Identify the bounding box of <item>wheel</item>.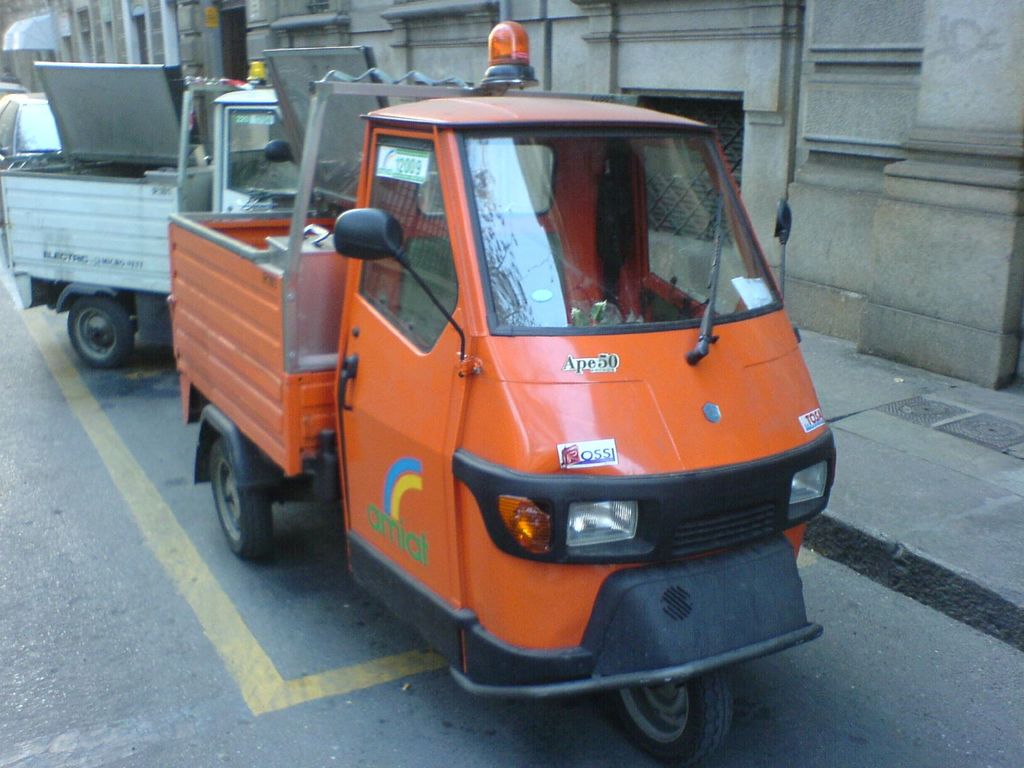
(x1=602, y1=665, x2=735, y2=767).
